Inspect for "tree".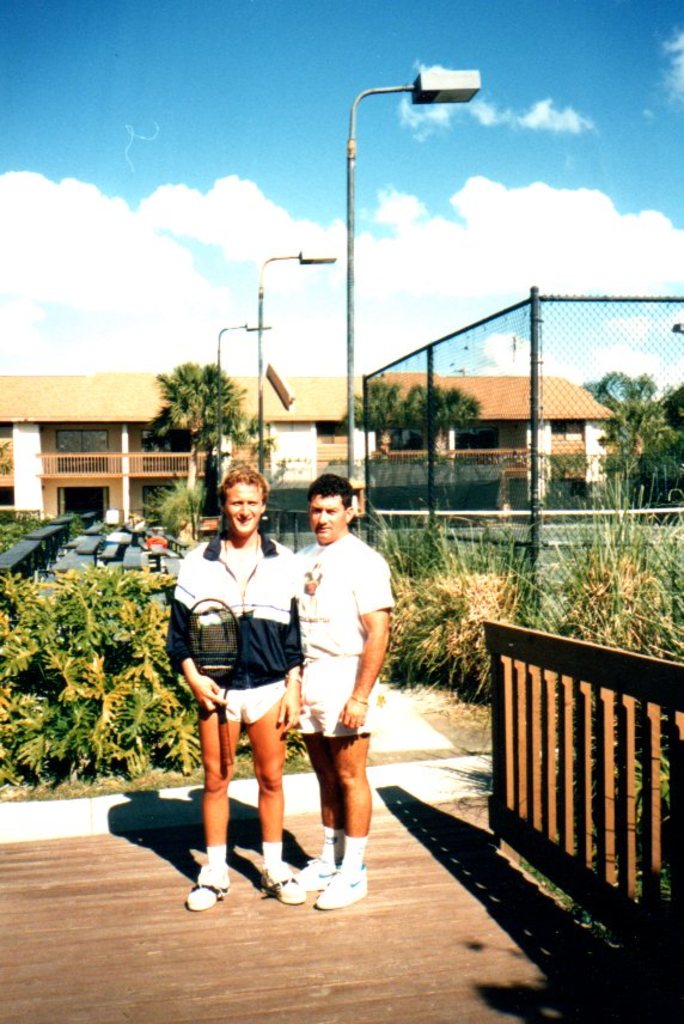
Inspection: rect(337, 377, 409, 518).
